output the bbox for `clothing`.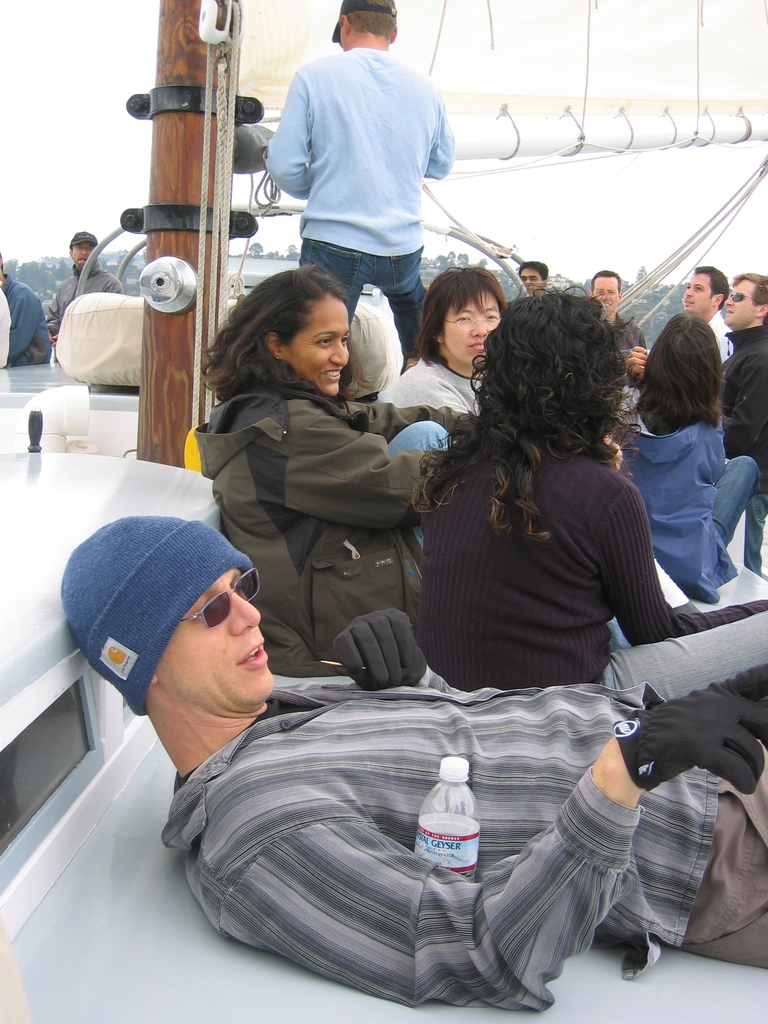
region(604, 312, 653, 355).
